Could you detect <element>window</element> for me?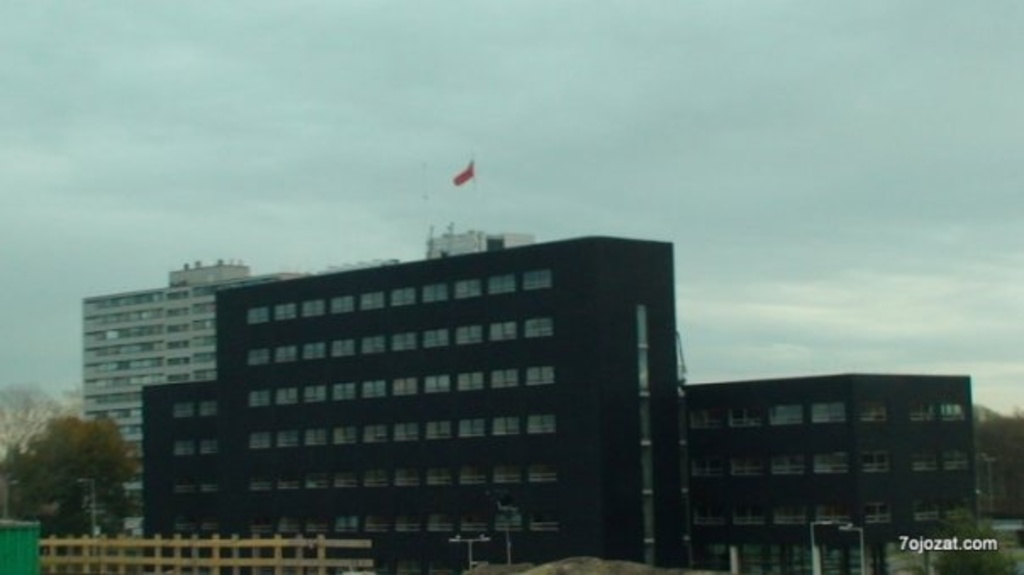
Detection result: {"x1": 736, "y1": 505, "x2": 763, "y2": 526}.
